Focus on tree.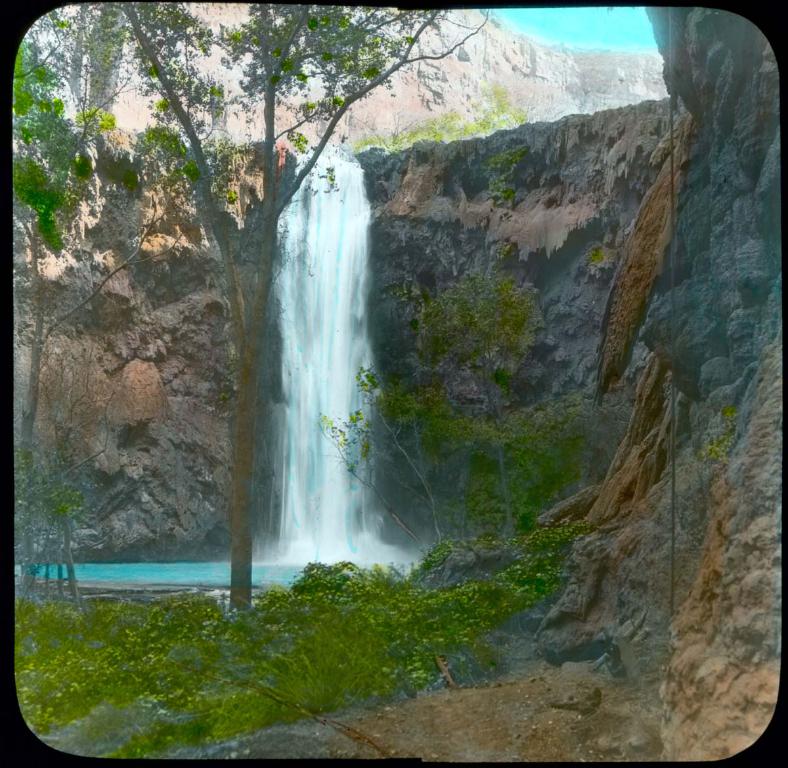
Focused at box=[33, 3, 489, 611].
